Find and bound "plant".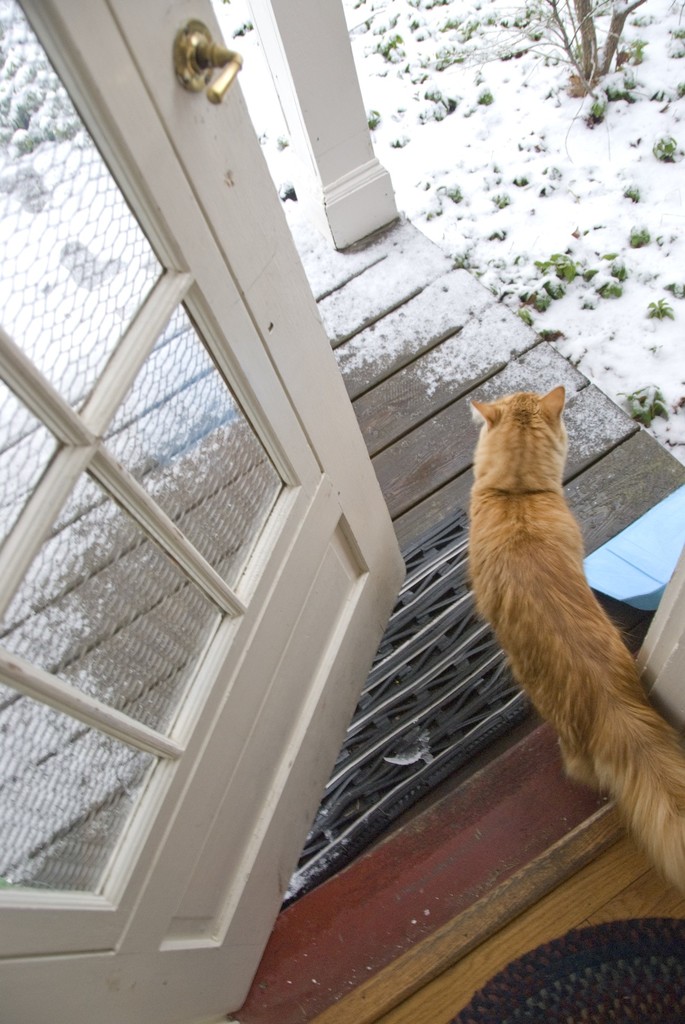
Bound: 538, 249, 579, 282.
